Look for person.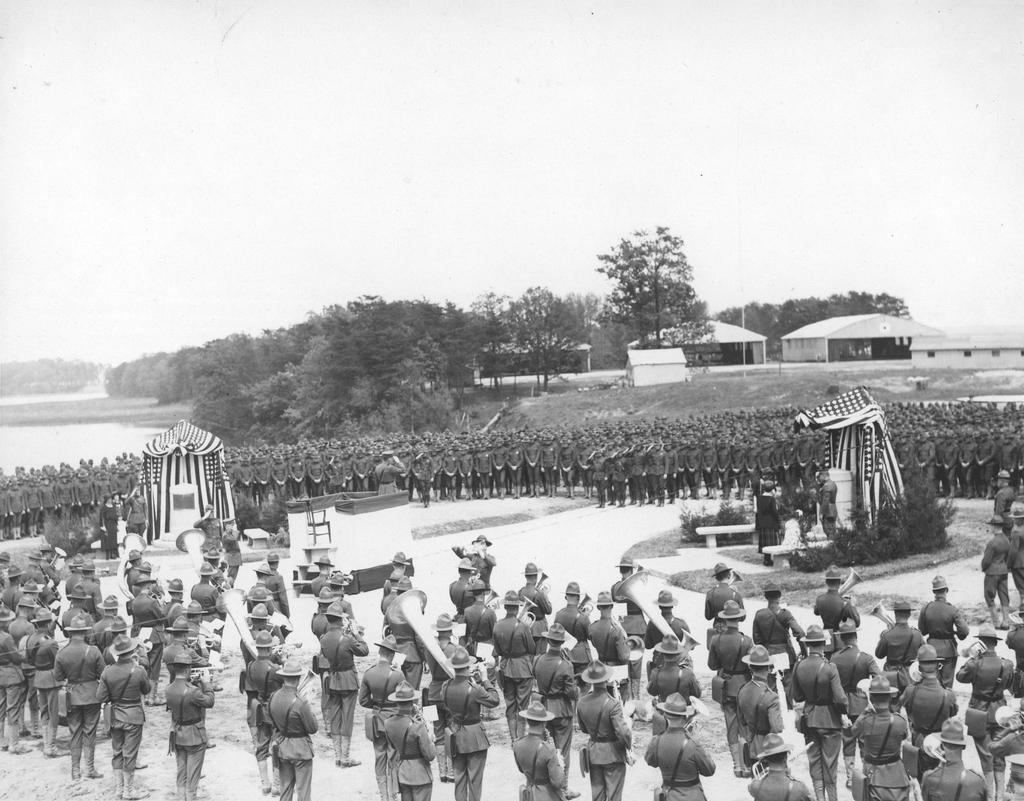
Found: 258,554,289,628.
